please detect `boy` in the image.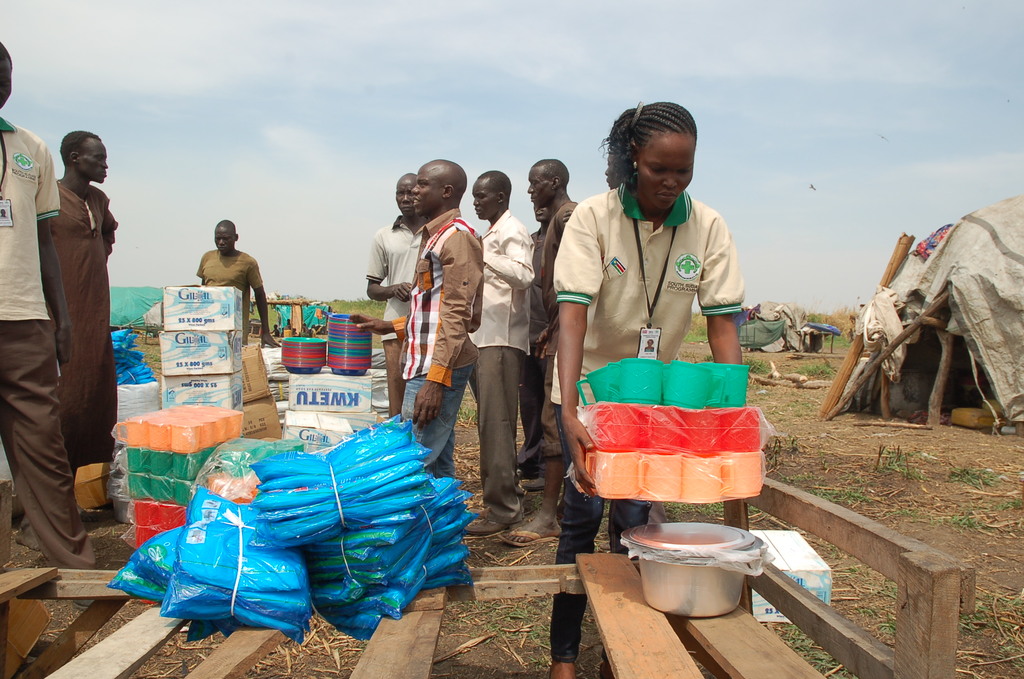
{"x1": 0, "y1": 42, "x2": 98, "y2": 571}.
